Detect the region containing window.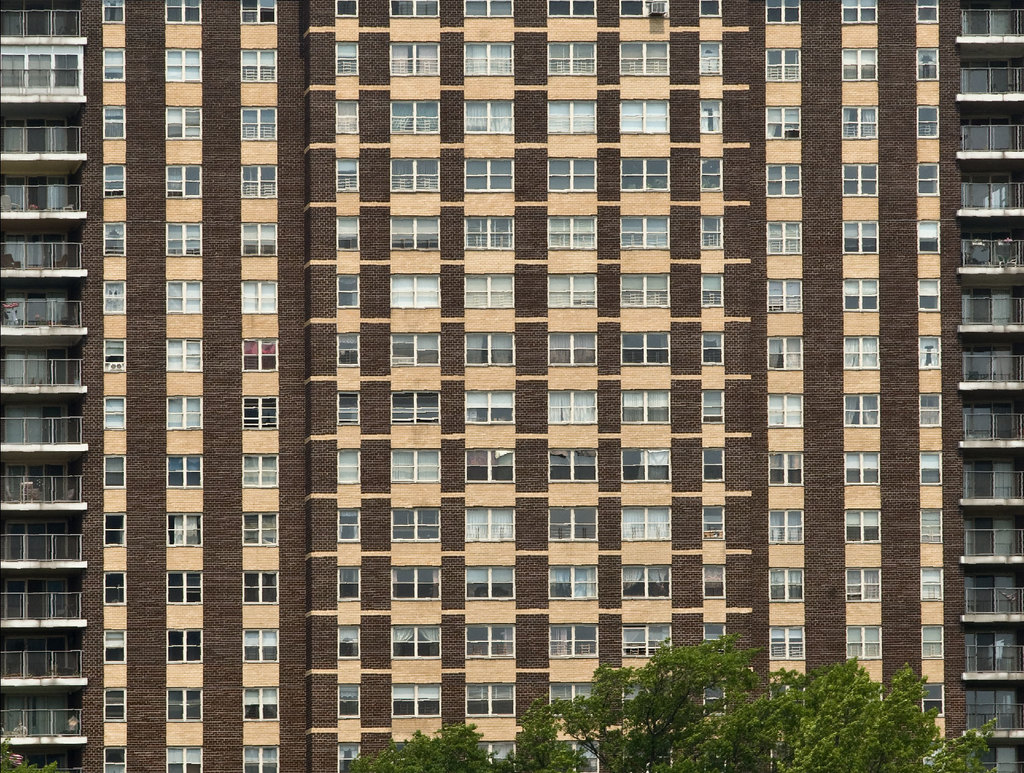
465,330,516,366.
